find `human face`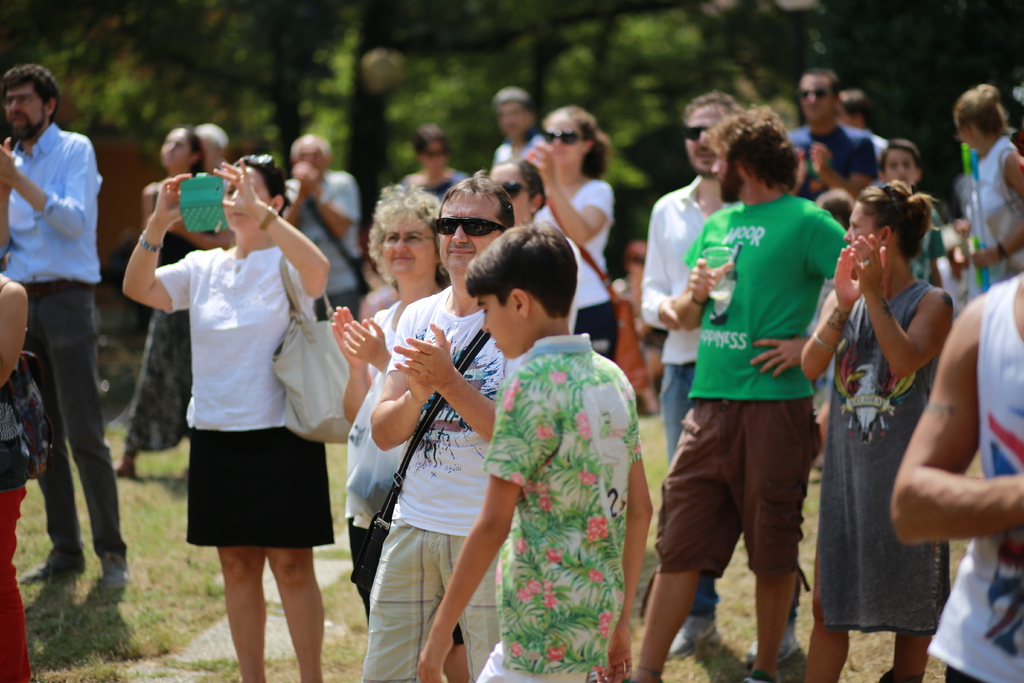
422 140 444 172
